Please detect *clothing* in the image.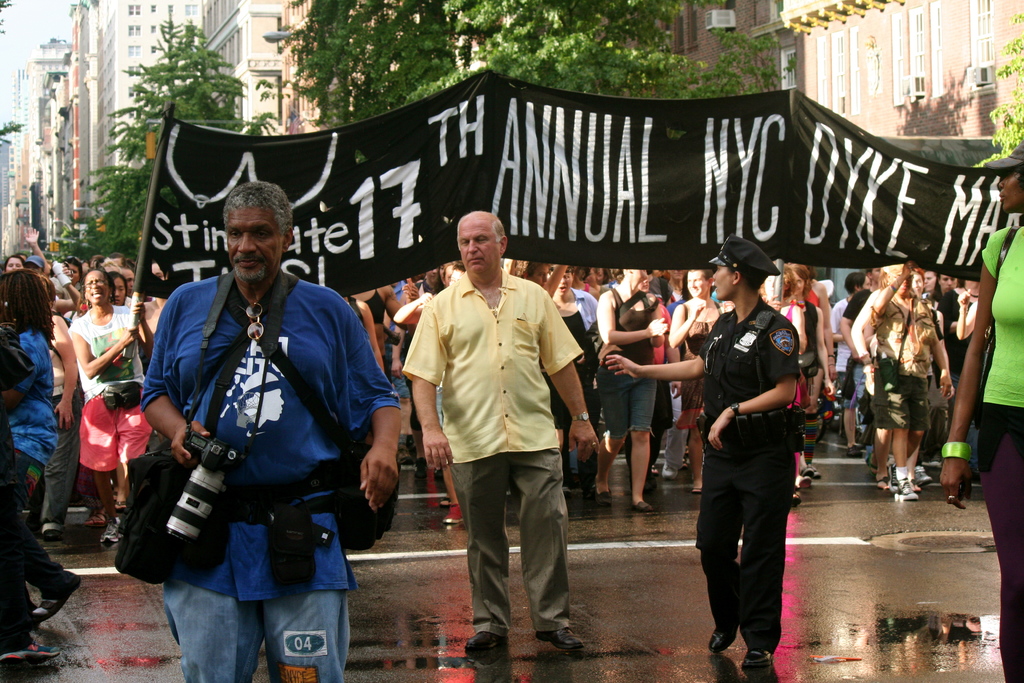
bbox=(974, 139, 1023, 682).
